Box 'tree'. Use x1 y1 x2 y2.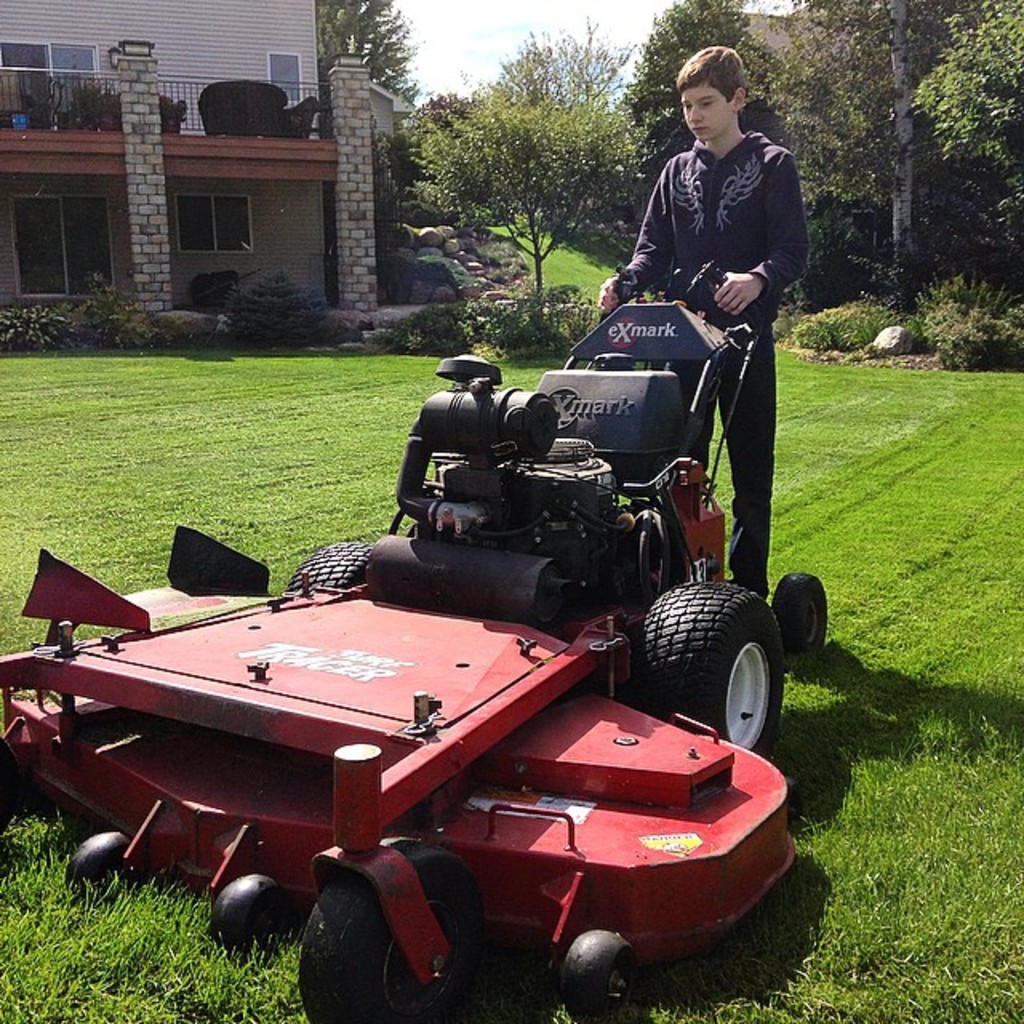
315 0 429 110.
